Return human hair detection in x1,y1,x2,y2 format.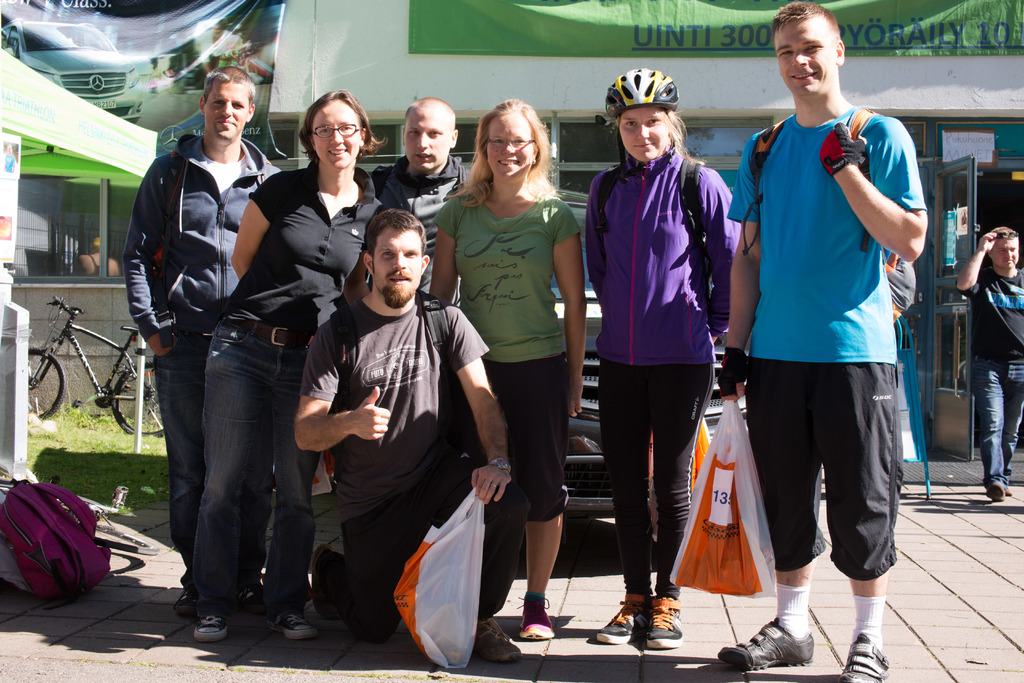
991,226,1016,241.
